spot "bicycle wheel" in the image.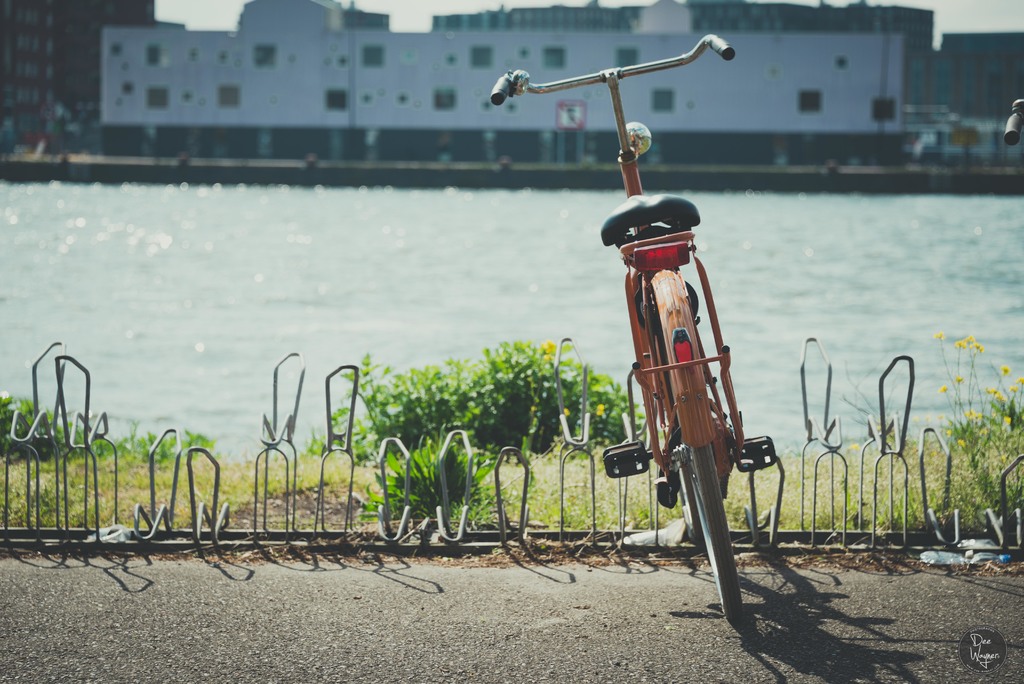
"bicycle wheel" found at pyautogui.locateOnScreen(649, 321, 711, 540).
